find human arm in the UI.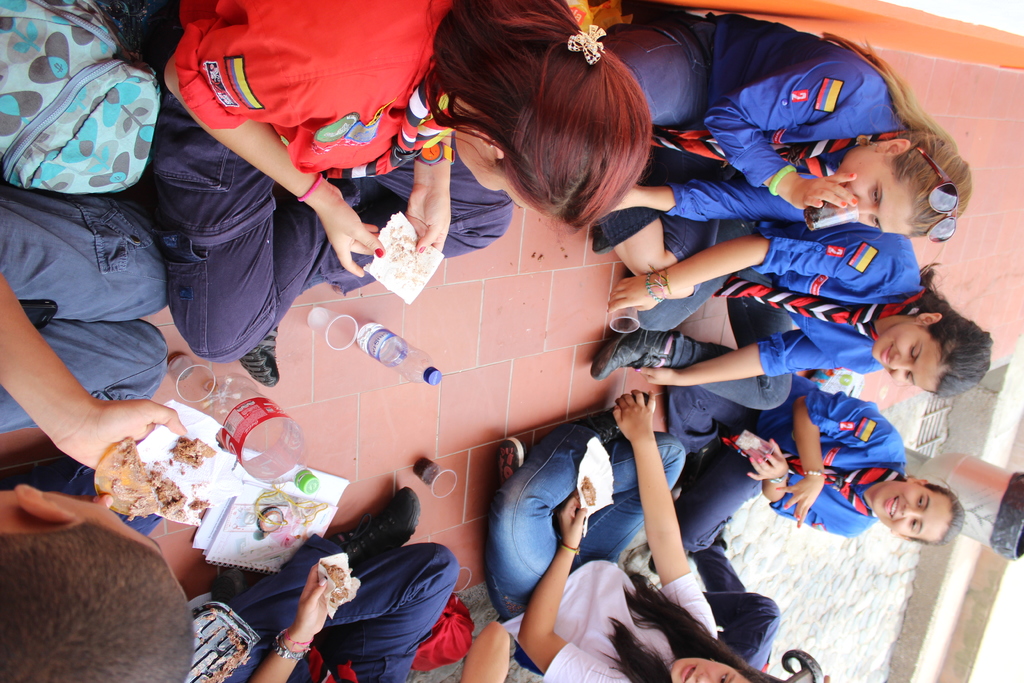
UI element at 157 26 385 281.
